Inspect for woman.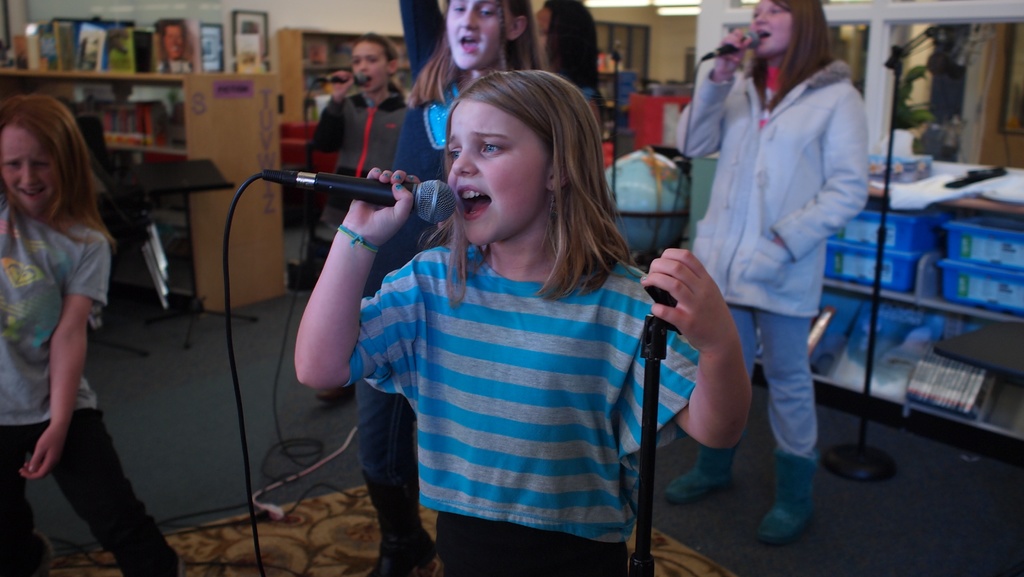
Inspection: x1=668 y1=0 x2=876 y2=553.
